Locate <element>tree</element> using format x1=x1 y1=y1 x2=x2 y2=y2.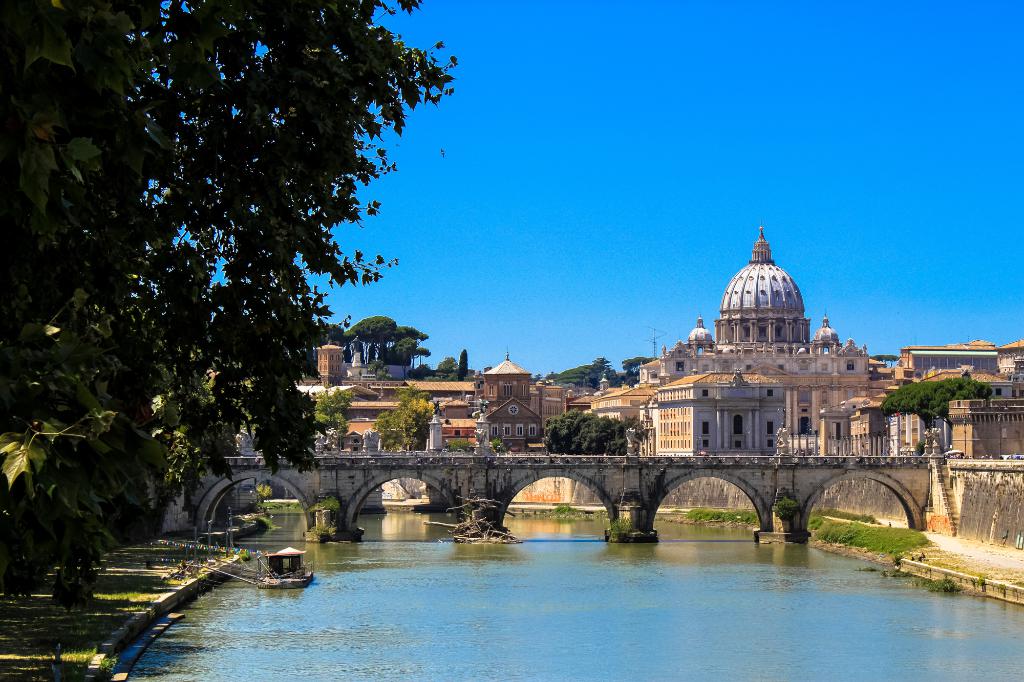
x1=452 y1=349 x2=471 y2=381.
